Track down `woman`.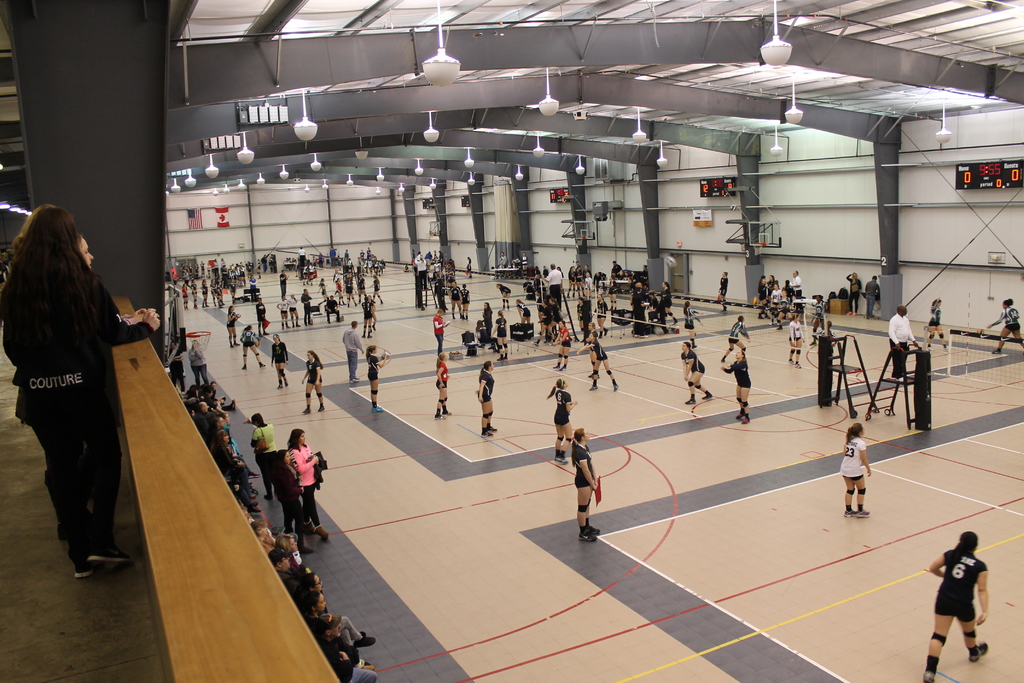
Tracked to bbox=(846, 272, 862, 314).
